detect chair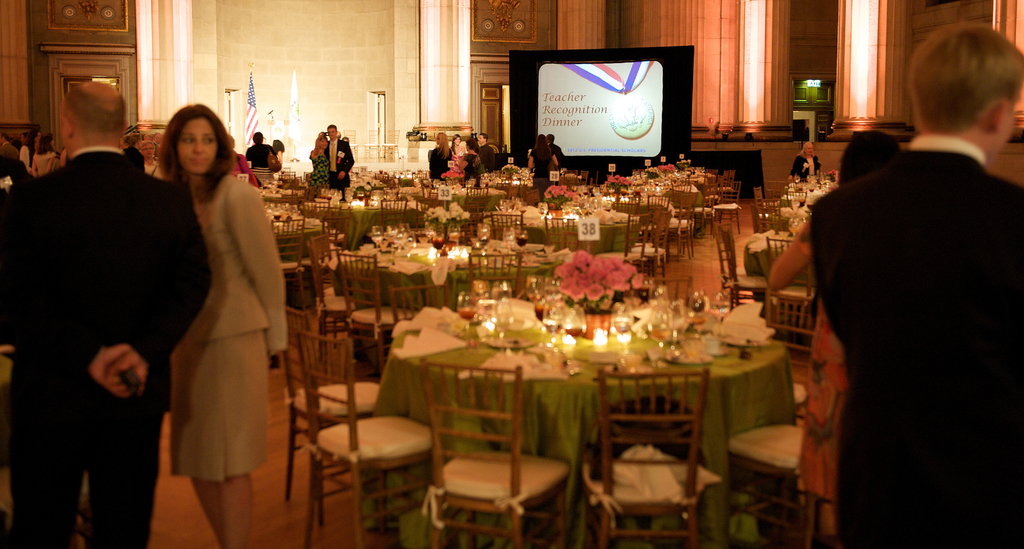
(765,237,812,288)
